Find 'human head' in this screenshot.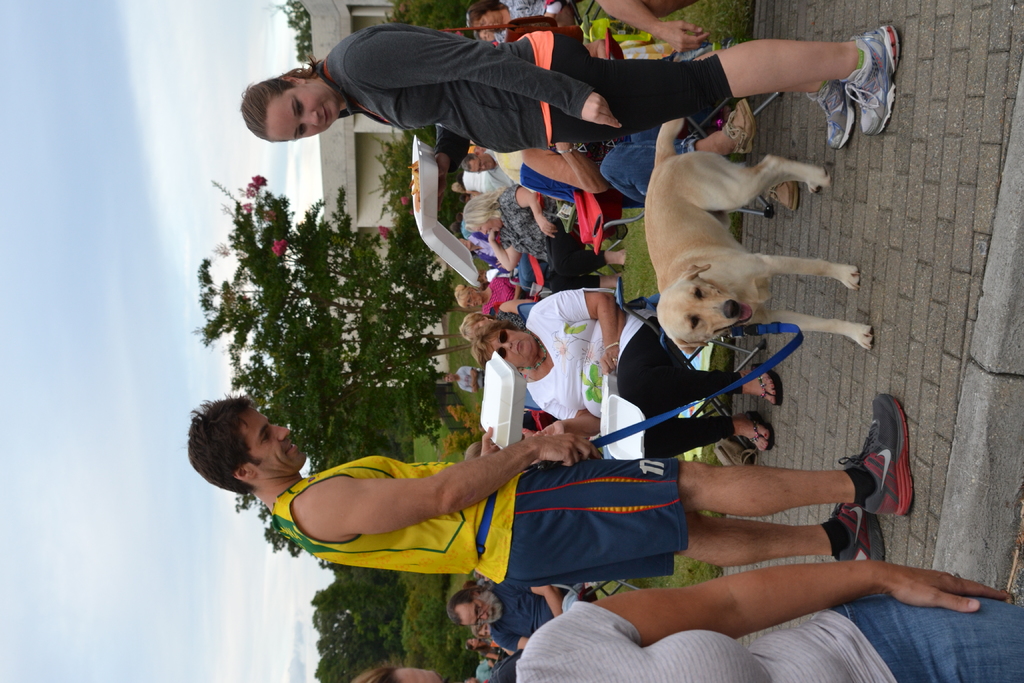
The bounding box for 'human head' is 446 587 502 627.
